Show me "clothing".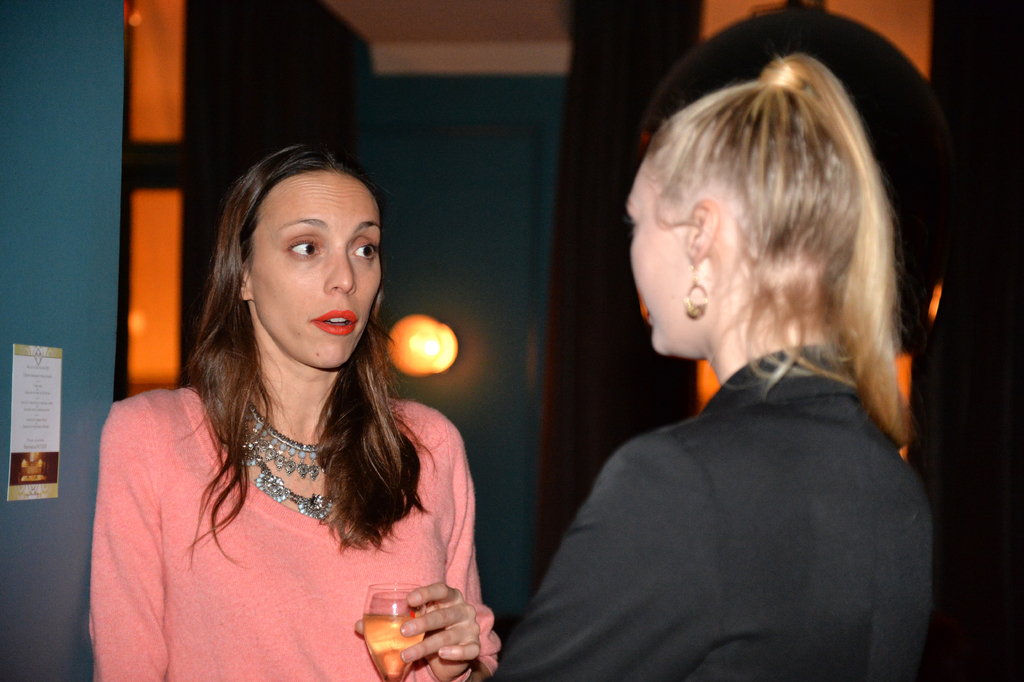
"clothing" is here: x1=489, y1=344, x2=931, y2=681.
